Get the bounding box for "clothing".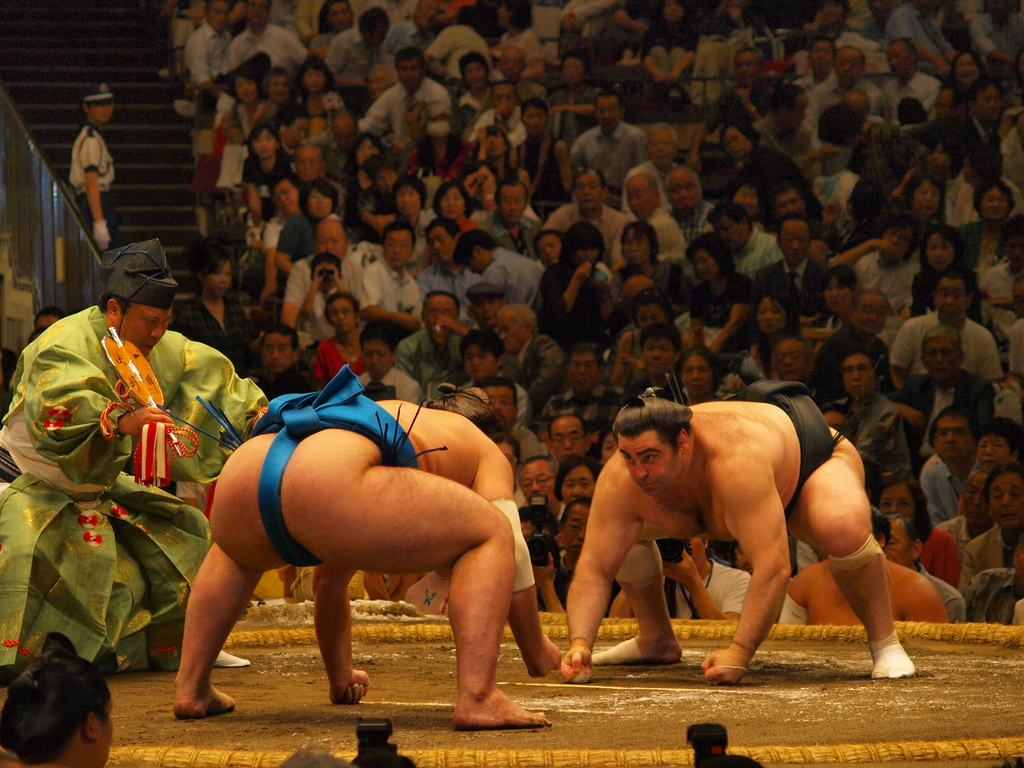
[63,125,127,246].
